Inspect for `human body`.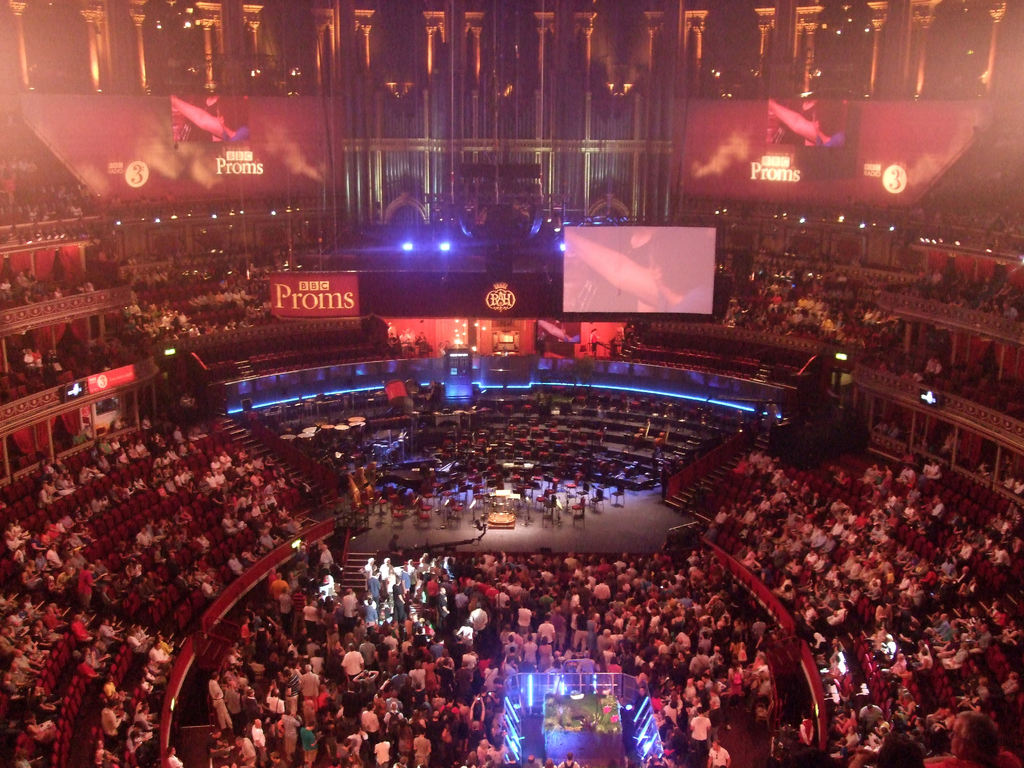
Inspection: box(621, 622, 635, 641).
